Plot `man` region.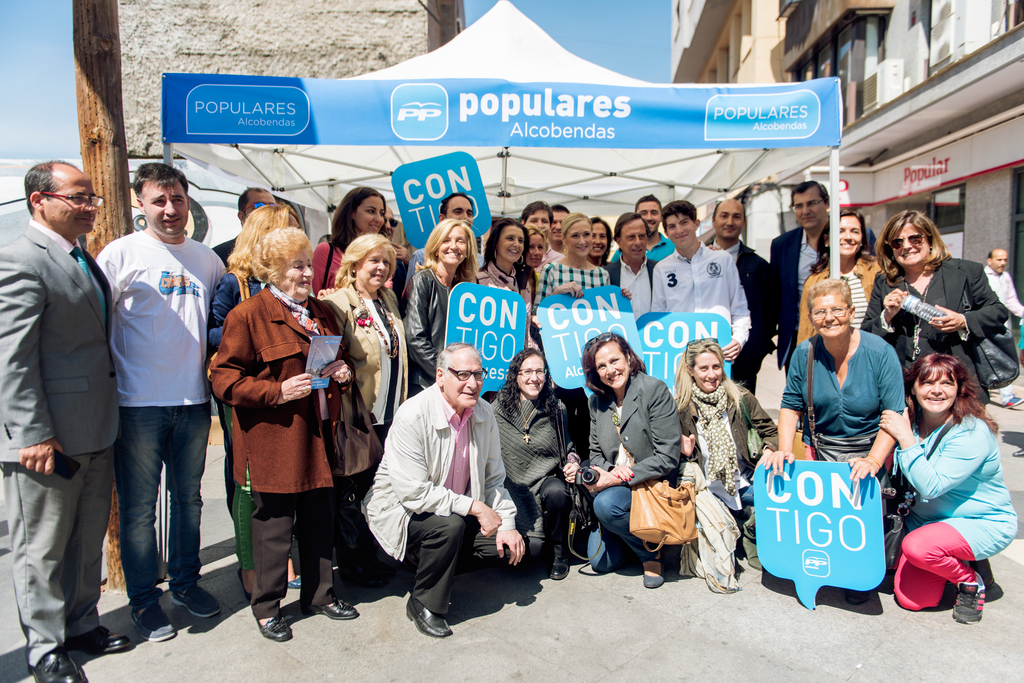
Plotted at left=92, top=160, right=230, bottom=639.
